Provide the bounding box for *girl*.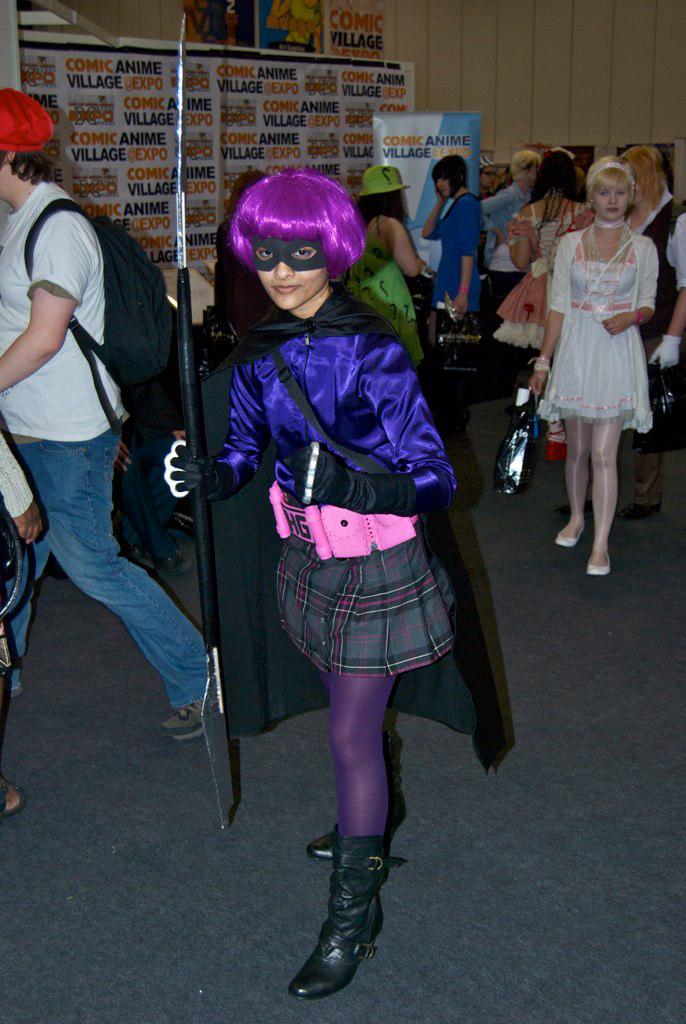
l=419, t=158, r=484, b=494.
